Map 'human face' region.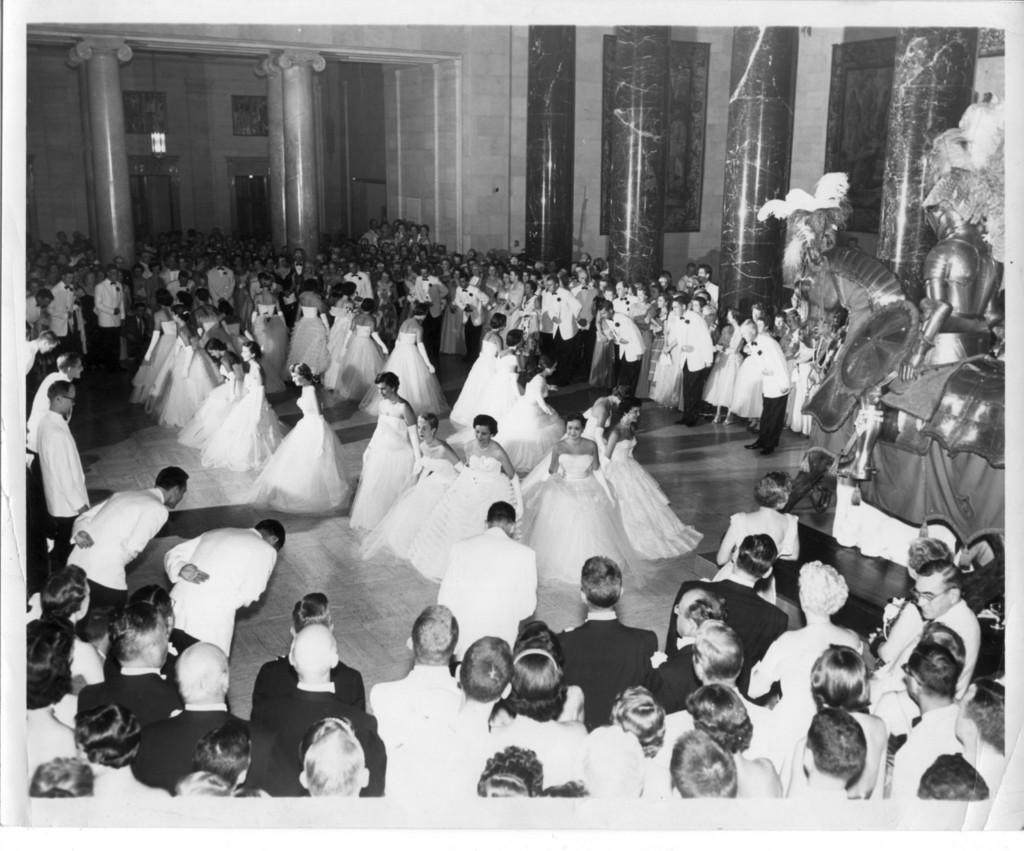
Mapped to (left=568, top=419, right=582, bottom=440).
